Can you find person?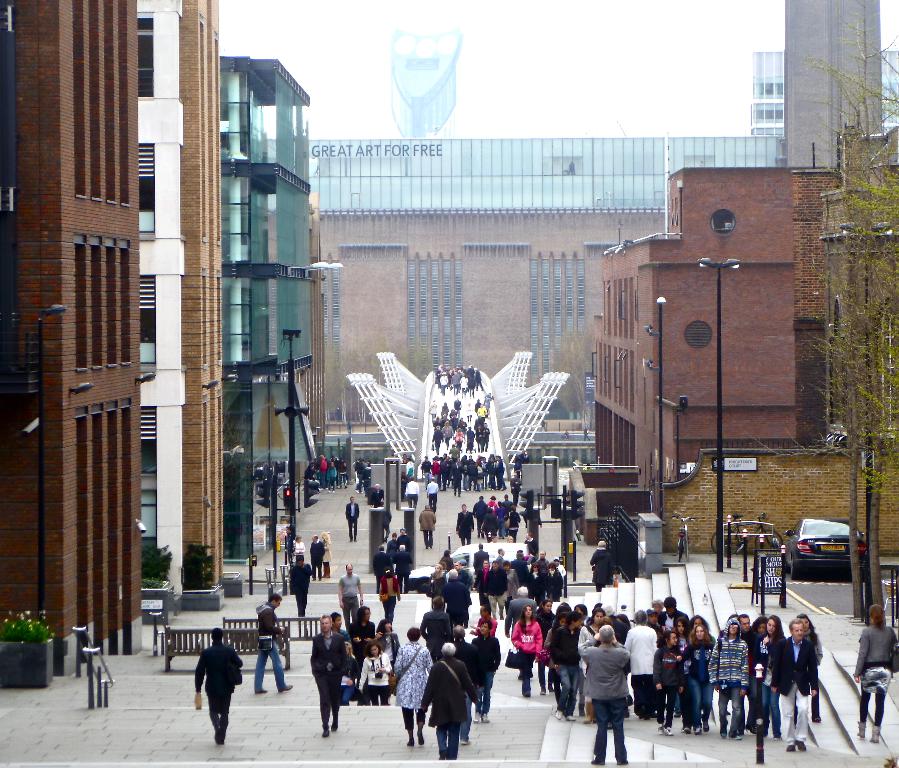
Yes, bounding box: [left=306, top=616, right=349, bottom=740].
